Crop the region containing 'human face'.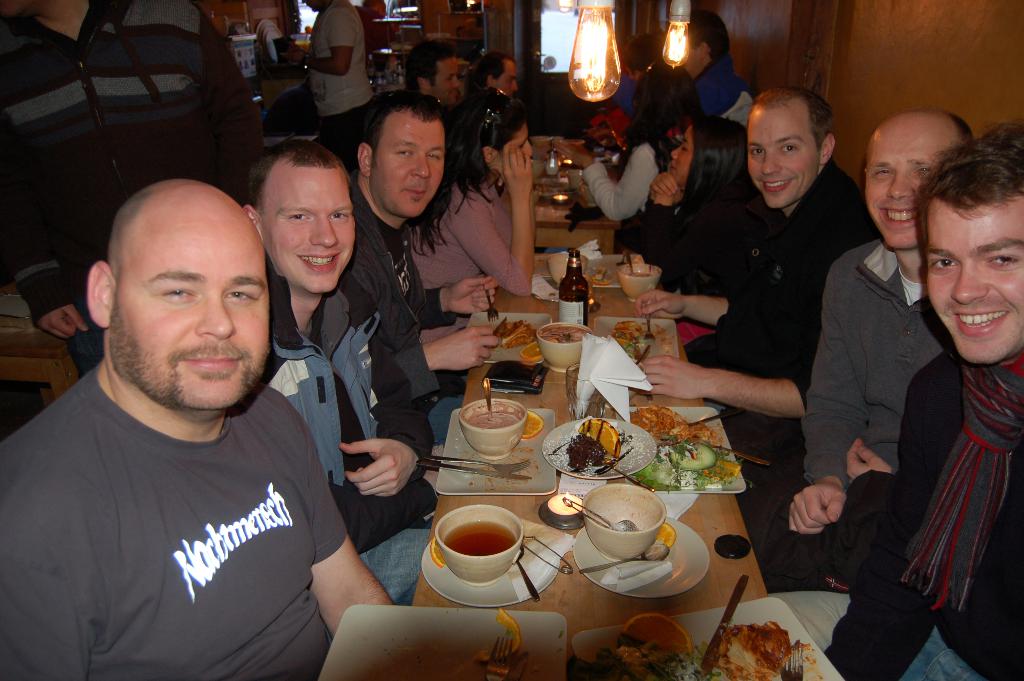
Crop region: box=[106, 206, 270, 407].
